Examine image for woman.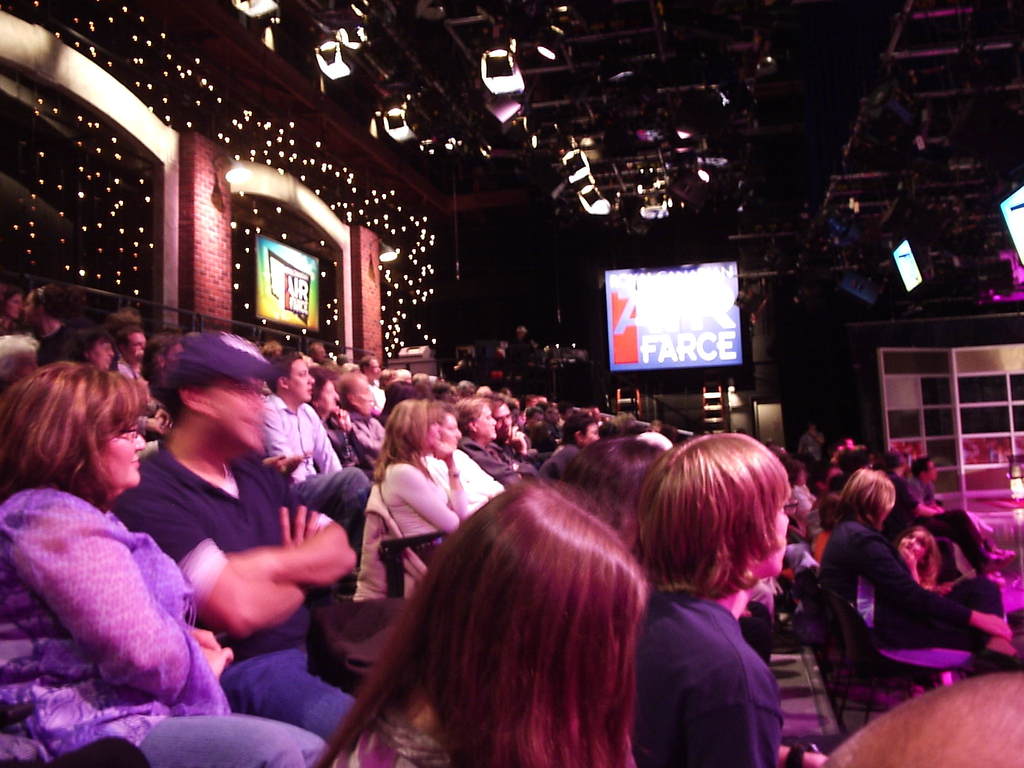
Examination result: x1=0 y1=357 x2=328 y2=767.
